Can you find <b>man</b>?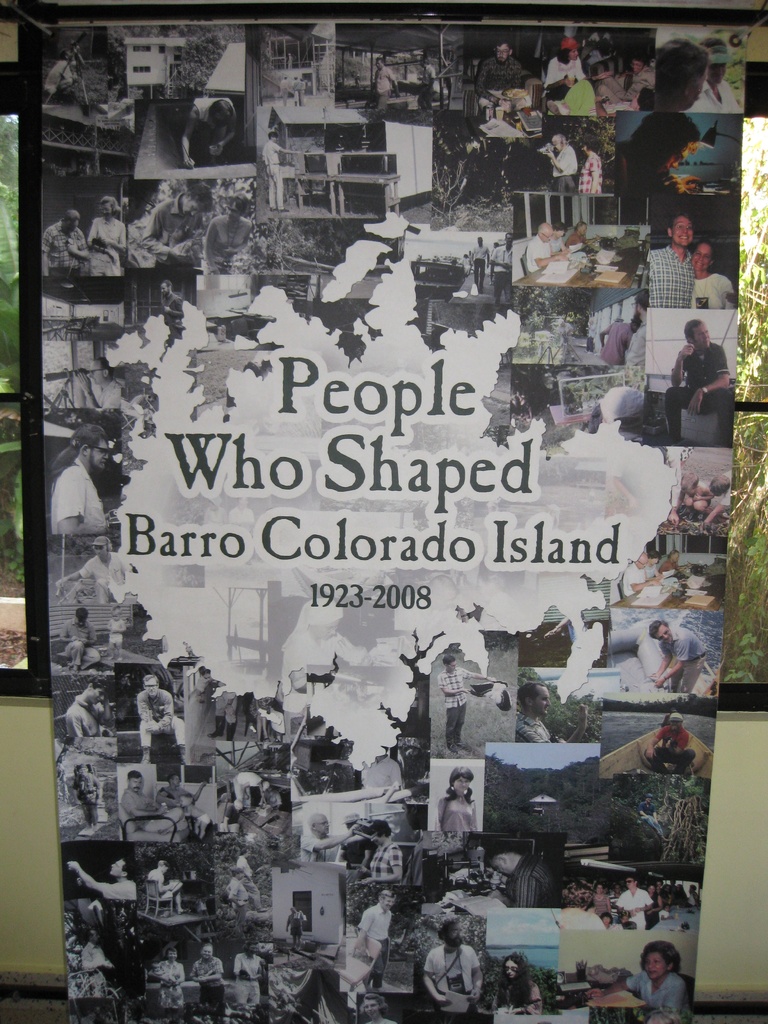
Yes, bounding box: [left=614, top=876, right=648, bottom=934].
